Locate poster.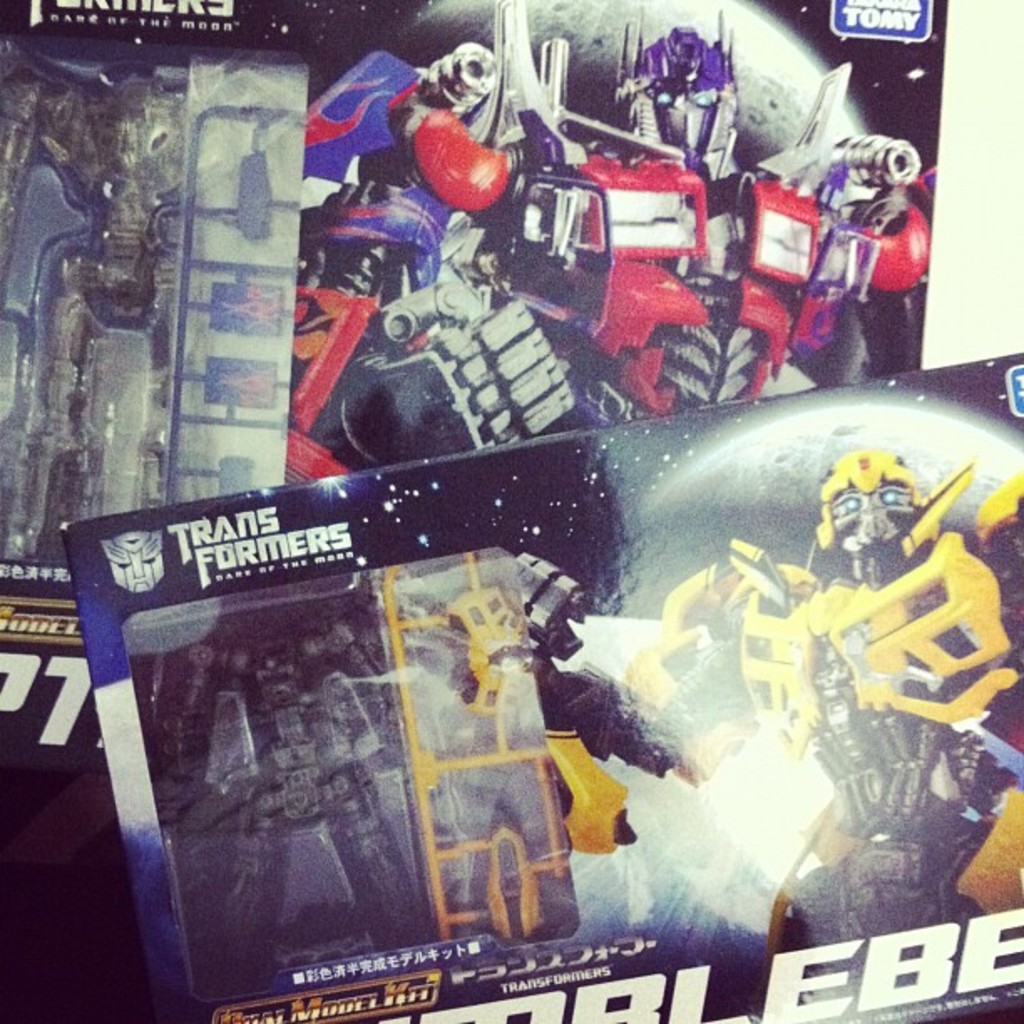
Bounding box: Rect(0, 0, 940, 1022).
